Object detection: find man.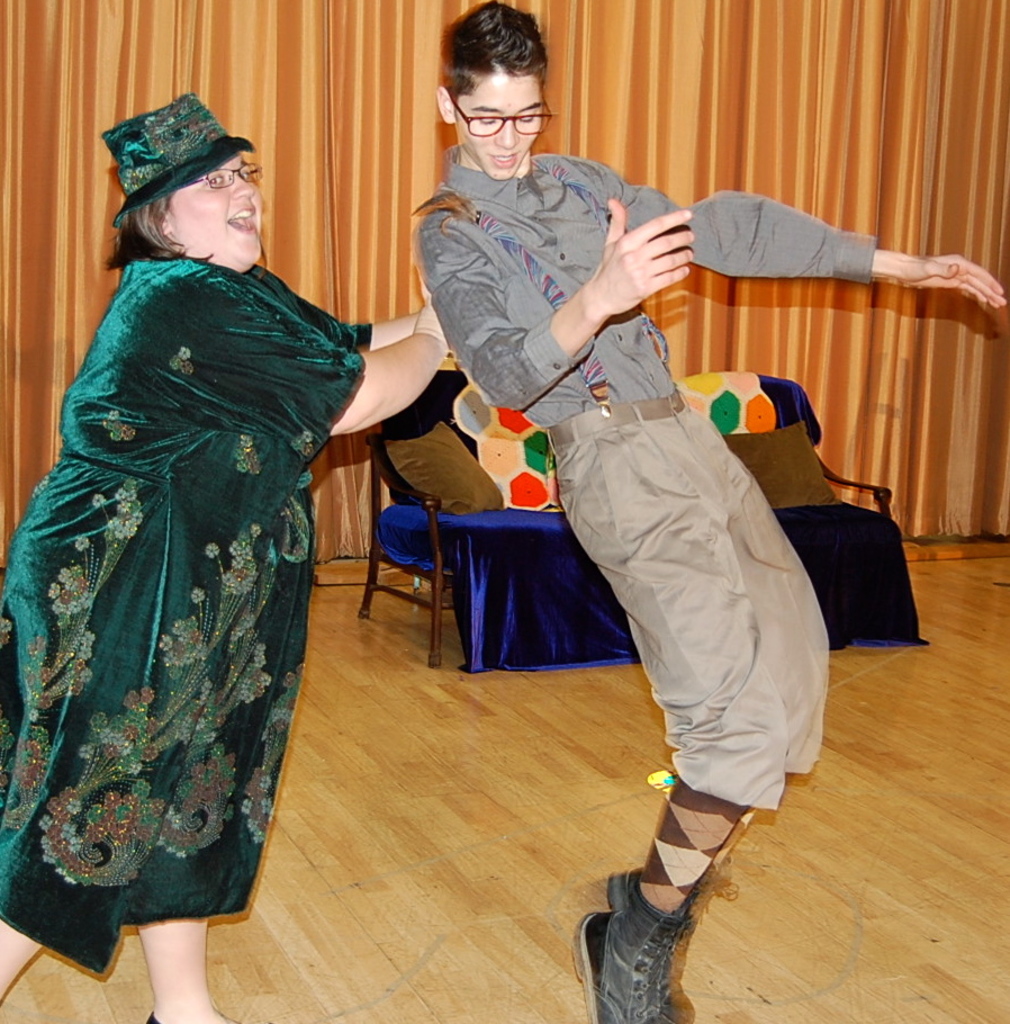
detection(405, 0, 1009, 1023).
